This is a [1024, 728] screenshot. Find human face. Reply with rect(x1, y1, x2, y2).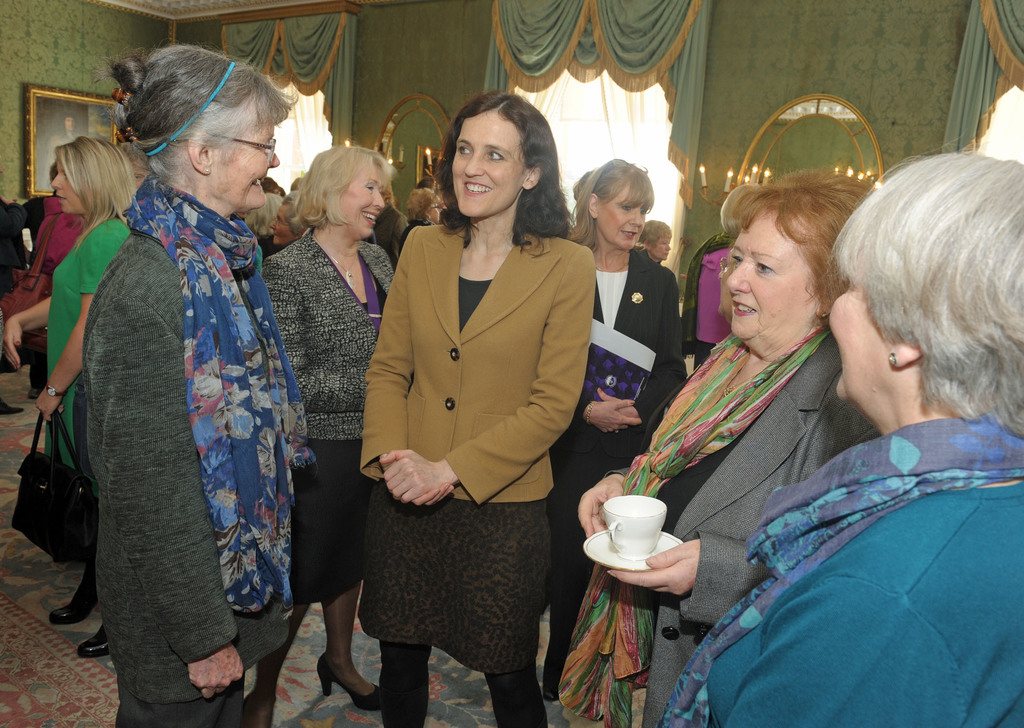
rect(833, 261, 890, 401).
